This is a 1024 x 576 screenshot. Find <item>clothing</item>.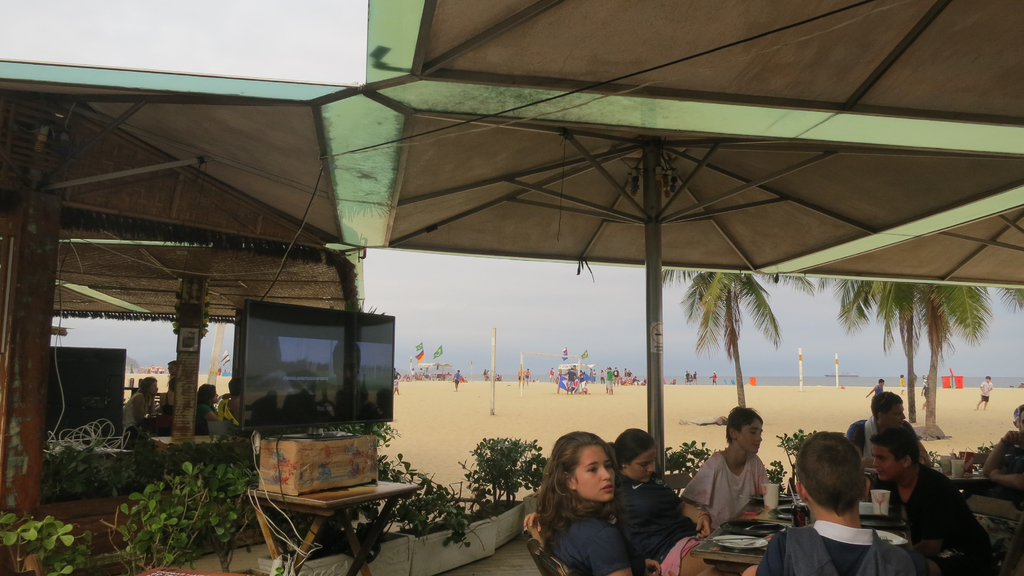
Bounding box: [455, 370, 461, 383].
